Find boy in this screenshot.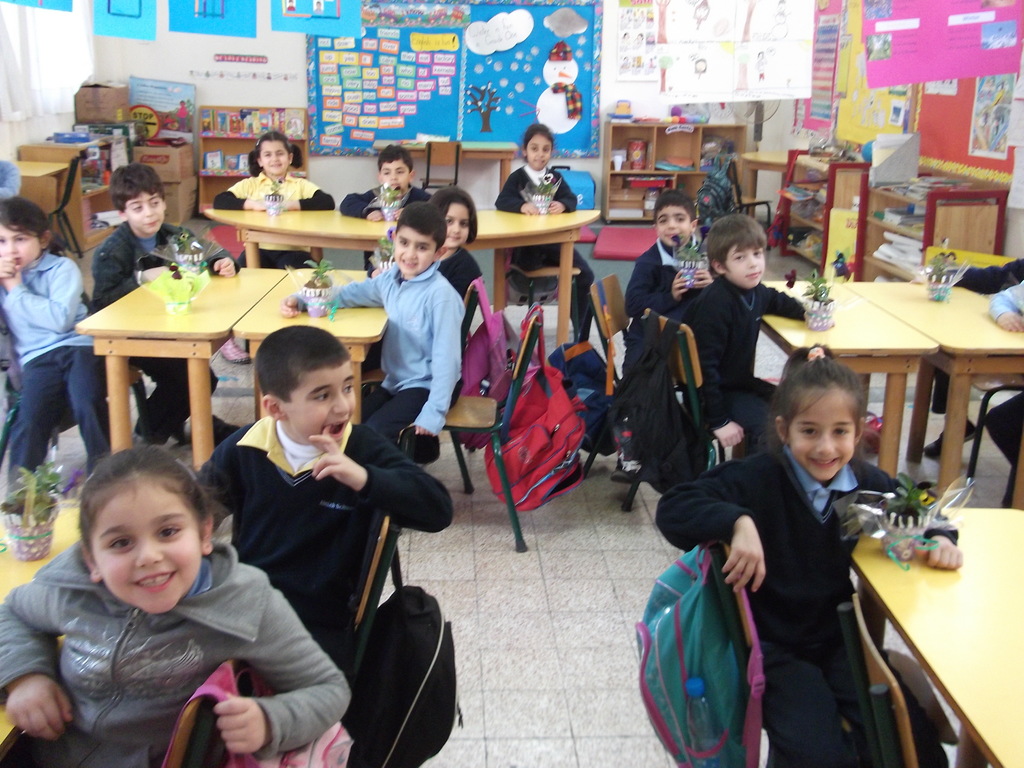
The bounding box for boy is l=609, t=193, r=712, b=483.
